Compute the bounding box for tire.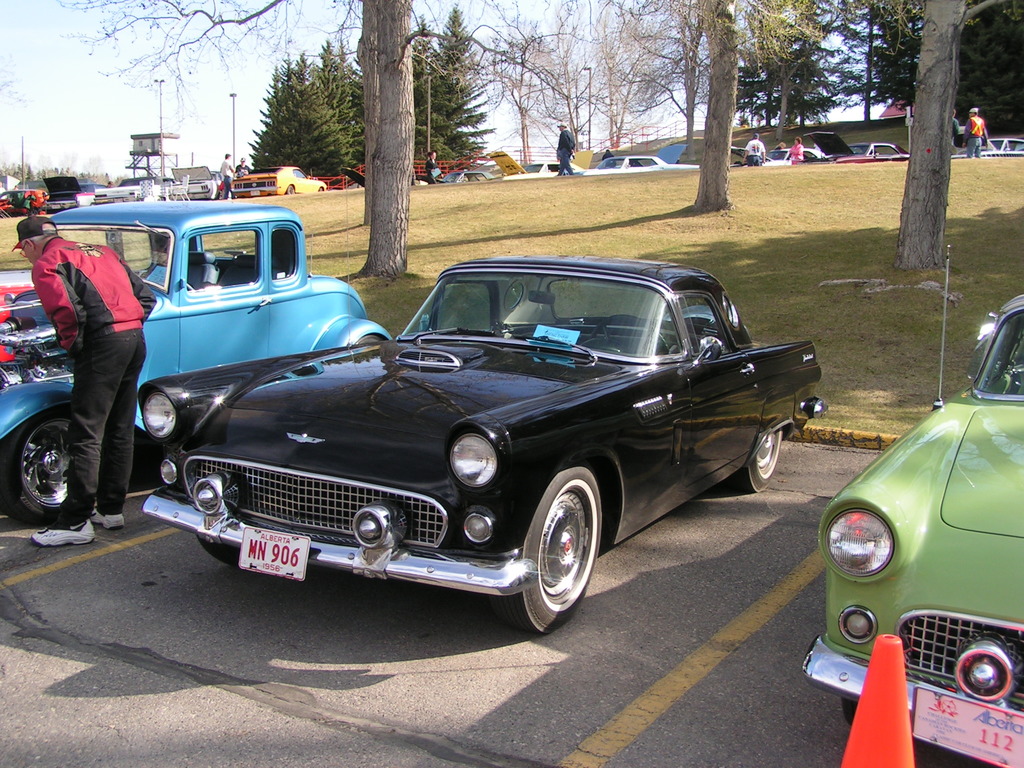
199, 537, 244, 564.
